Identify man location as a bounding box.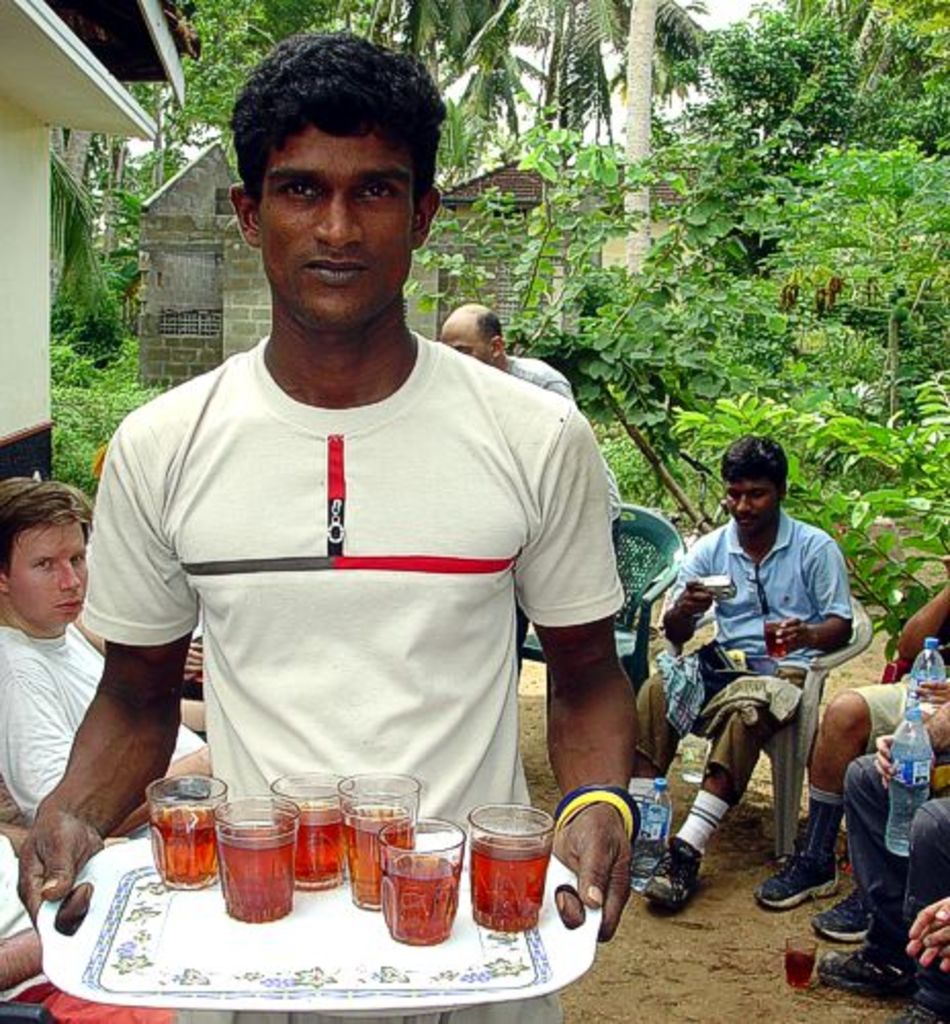
{"left": 63, "top": 78, "right": 667, "bottom": 899}.
